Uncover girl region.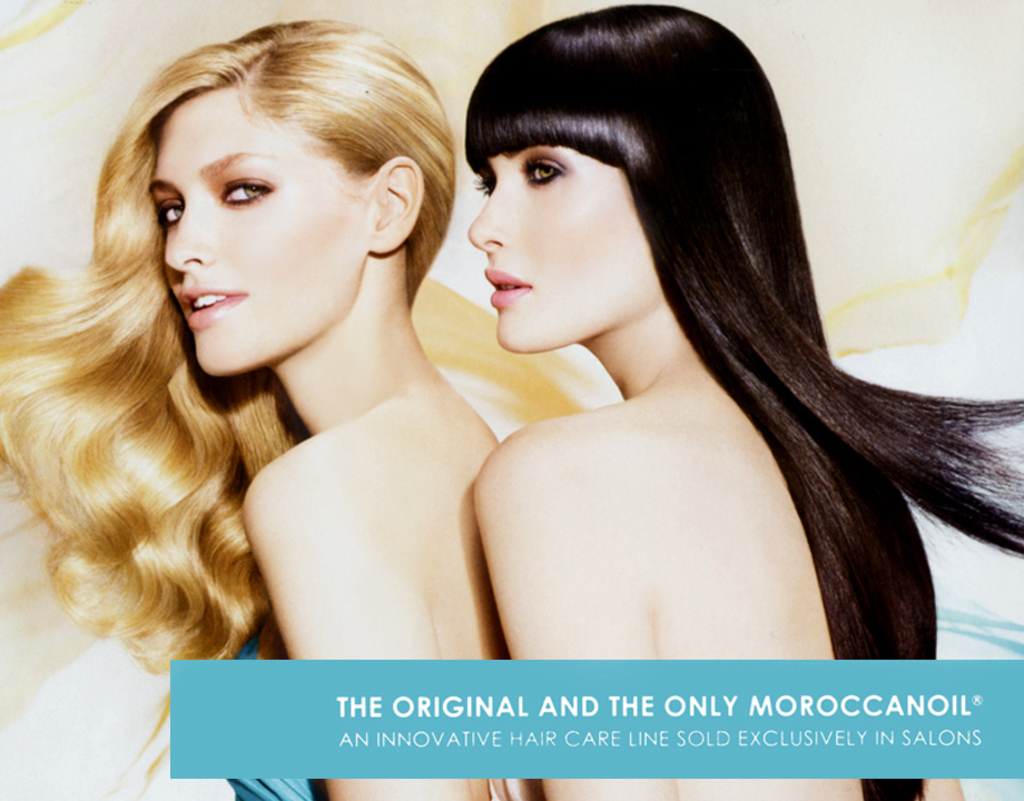
Uncovered: (0,20,542,800).
